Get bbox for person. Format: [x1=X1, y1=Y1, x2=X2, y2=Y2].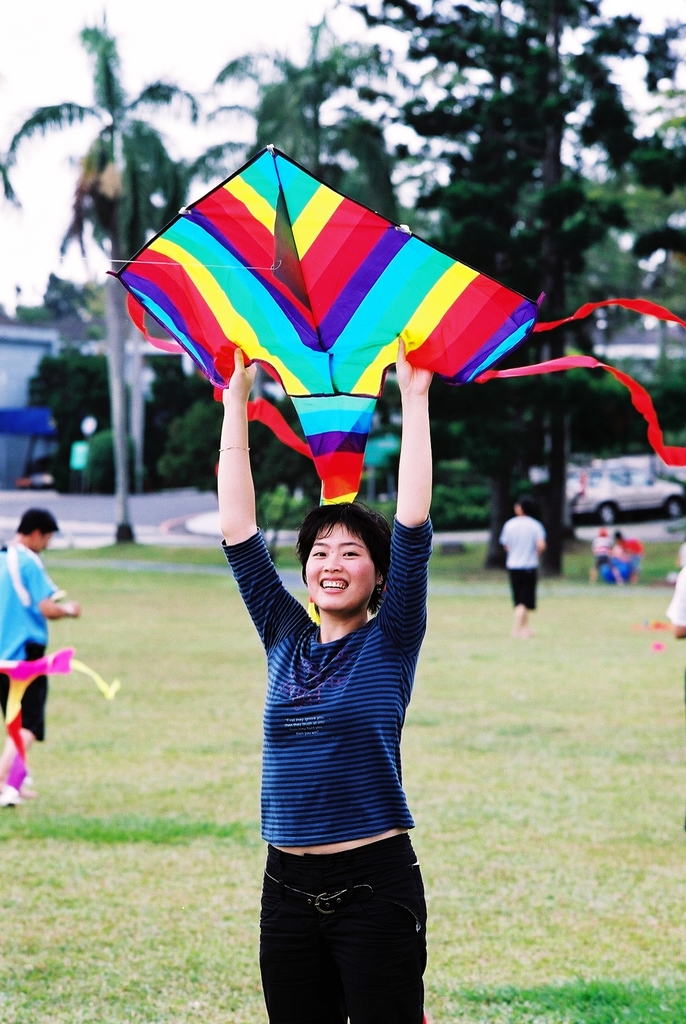
[x1=220, y1=330, x2=427, y2=1022].
